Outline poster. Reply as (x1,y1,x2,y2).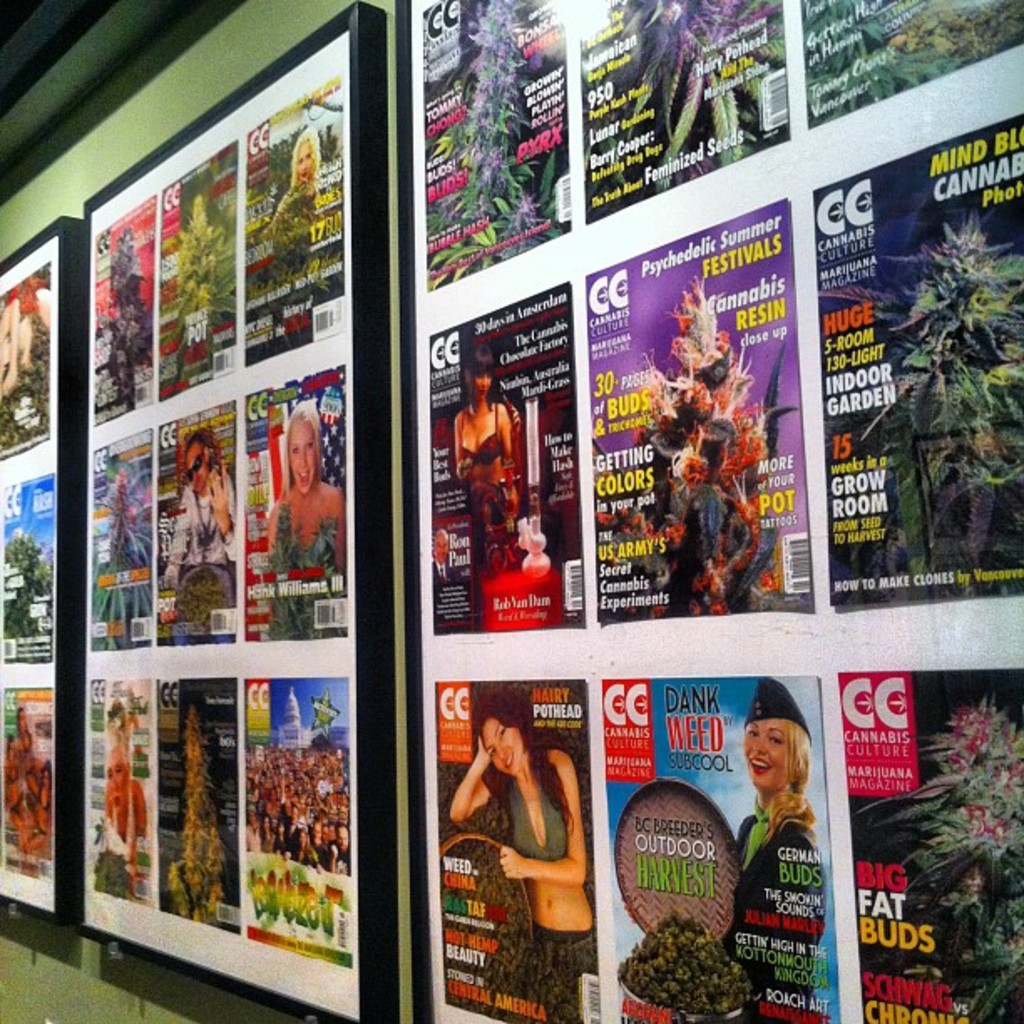
(0,276,54,467).
